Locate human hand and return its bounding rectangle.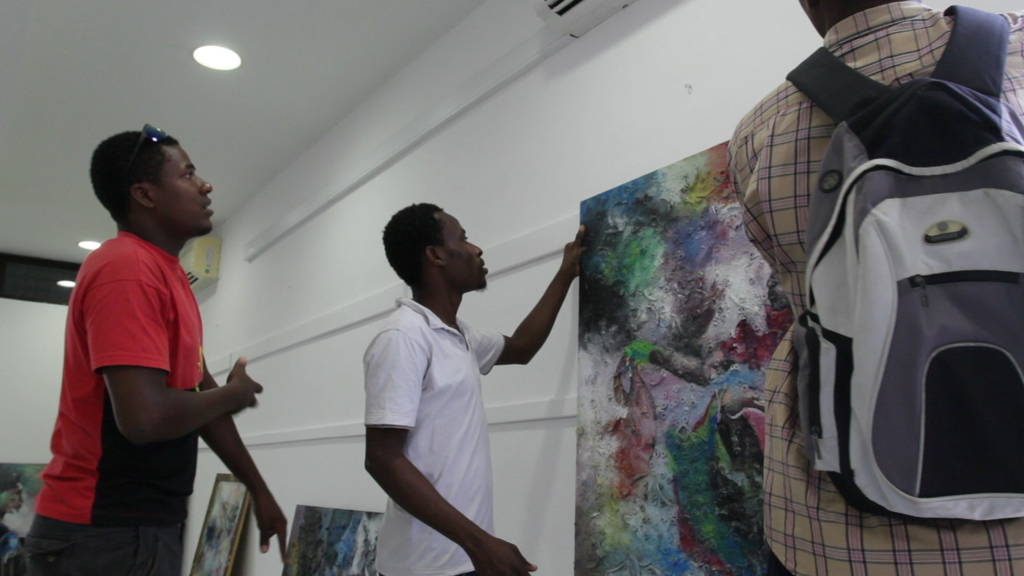
254:494:294:567.
